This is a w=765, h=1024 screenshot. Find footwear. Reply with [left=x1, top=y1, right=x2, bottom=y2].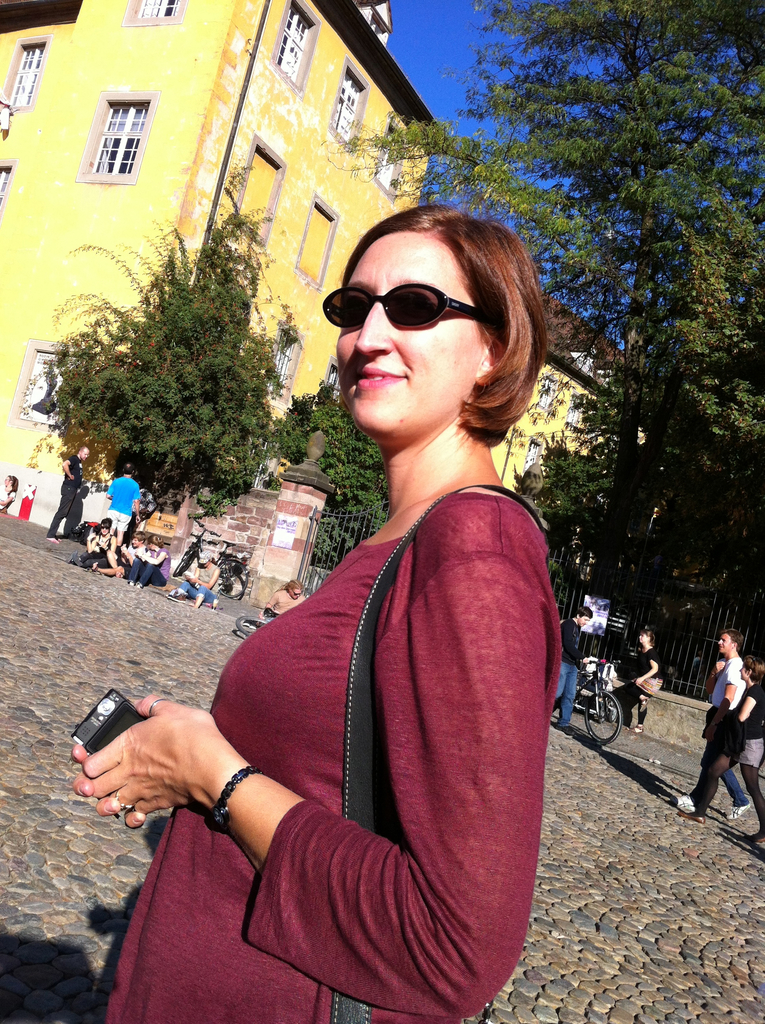
[left=675, top=812, right=702, bottom=826].
